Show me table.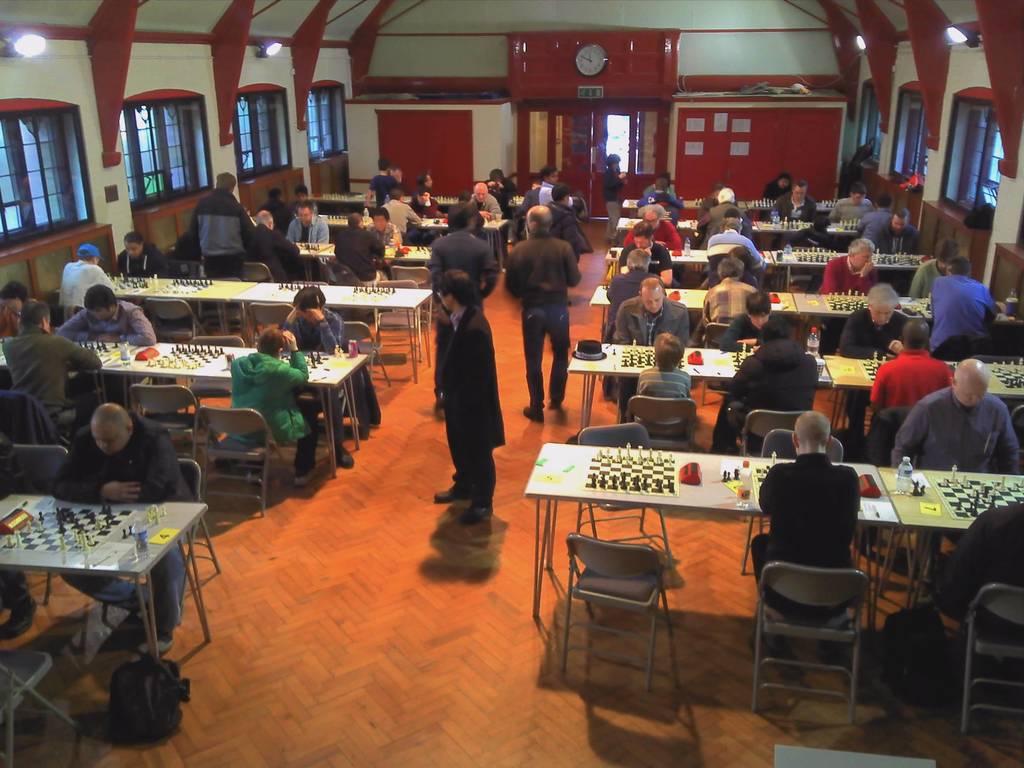
table is here: Rect(826, 360, 1023, 436).
